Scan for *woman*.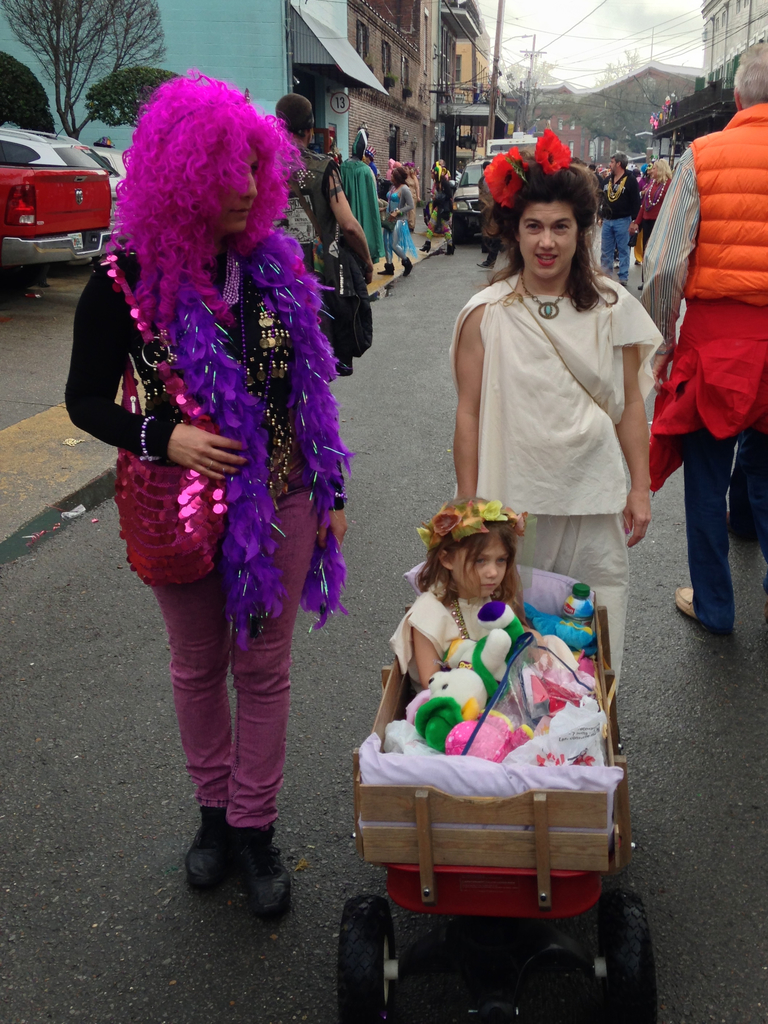
Scan result: [380, 168, 419, 279].
